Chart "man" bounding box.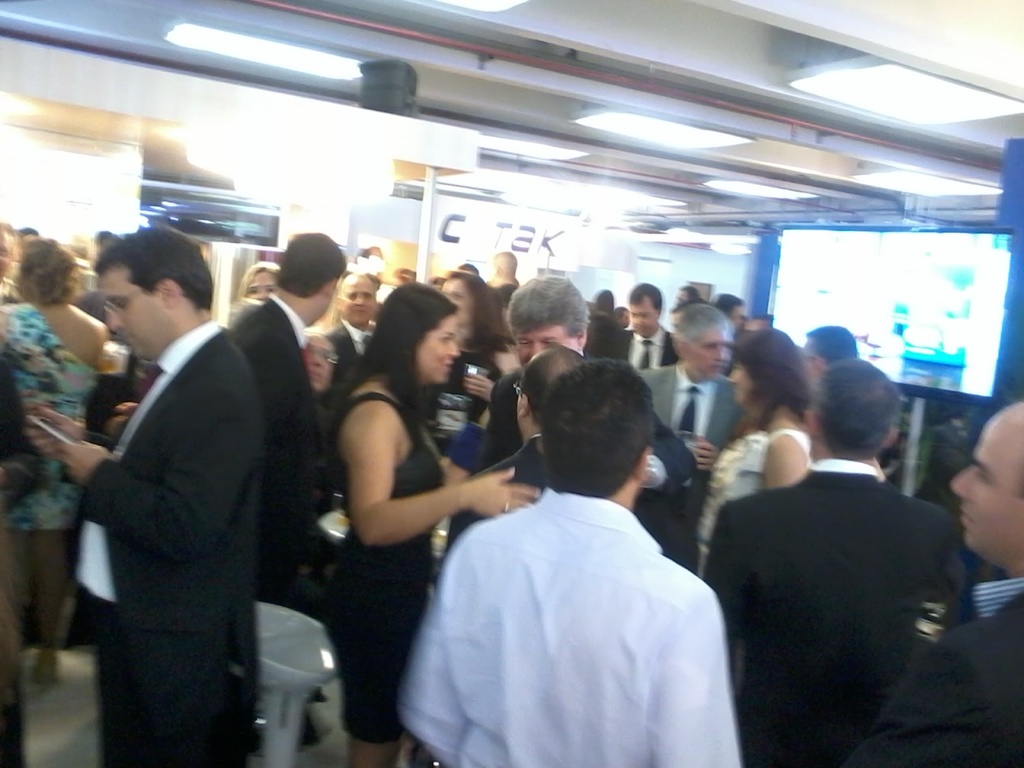
Charted: {"x1": 226, "y1": 231, "x2": 349, "y2": 607}.
